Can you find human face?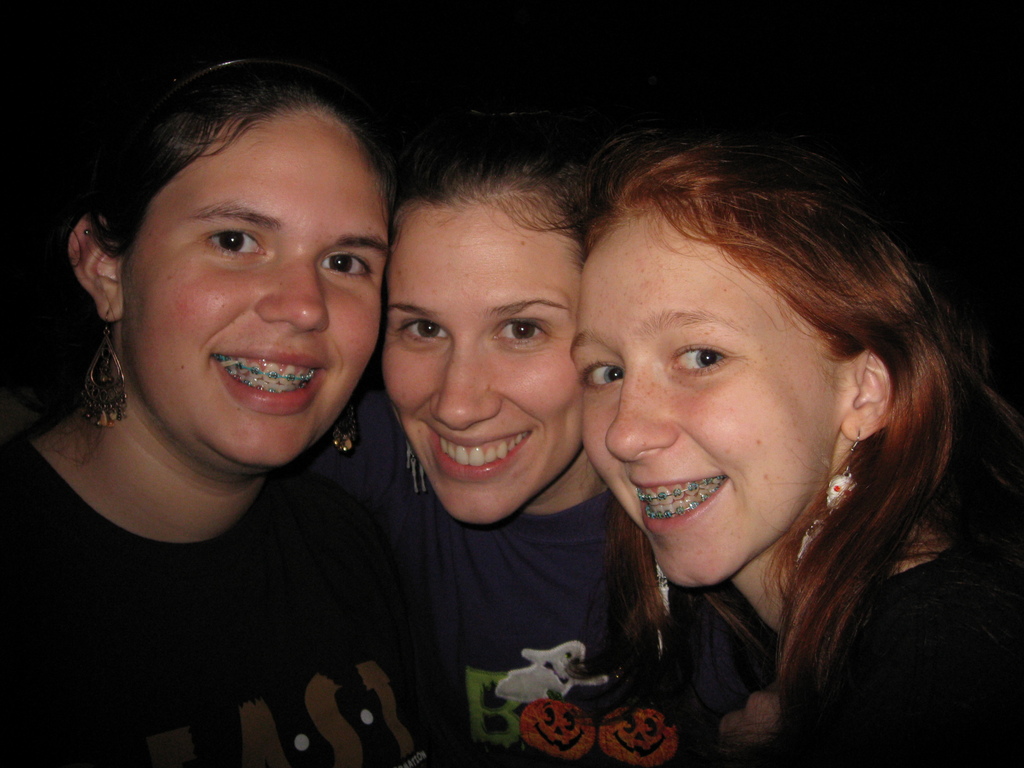
Yes, bounding box: region(378, 212, 583, 527).
